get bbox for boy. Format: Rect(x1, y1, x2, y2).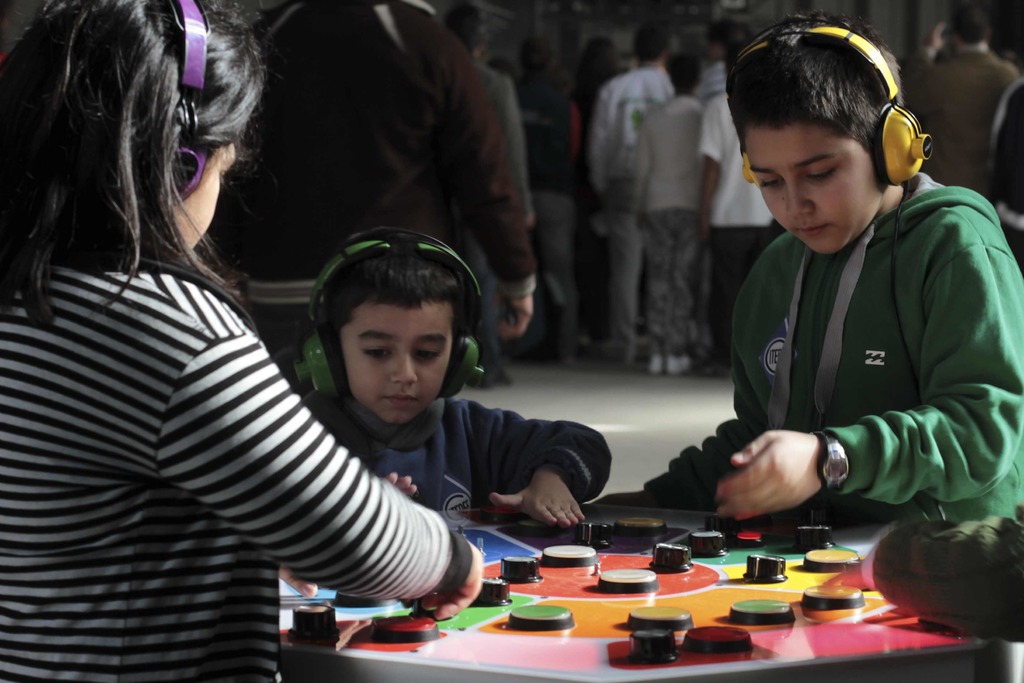
Rect(678, 15, 1022, 586).
